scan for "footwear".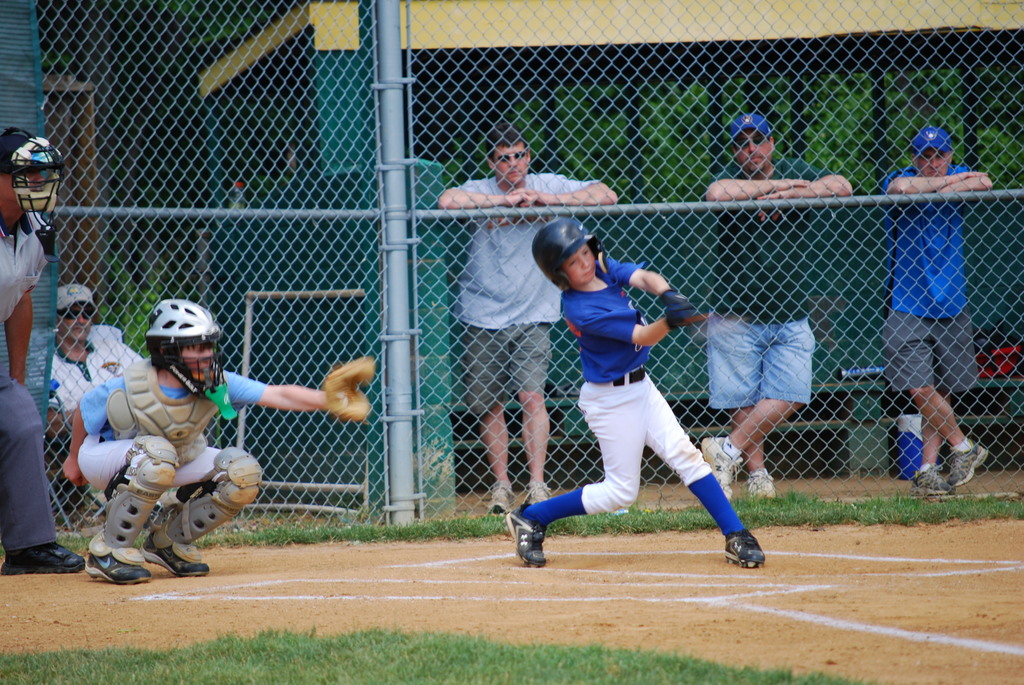
Scan result: locate(139, 530, 210, 580).
